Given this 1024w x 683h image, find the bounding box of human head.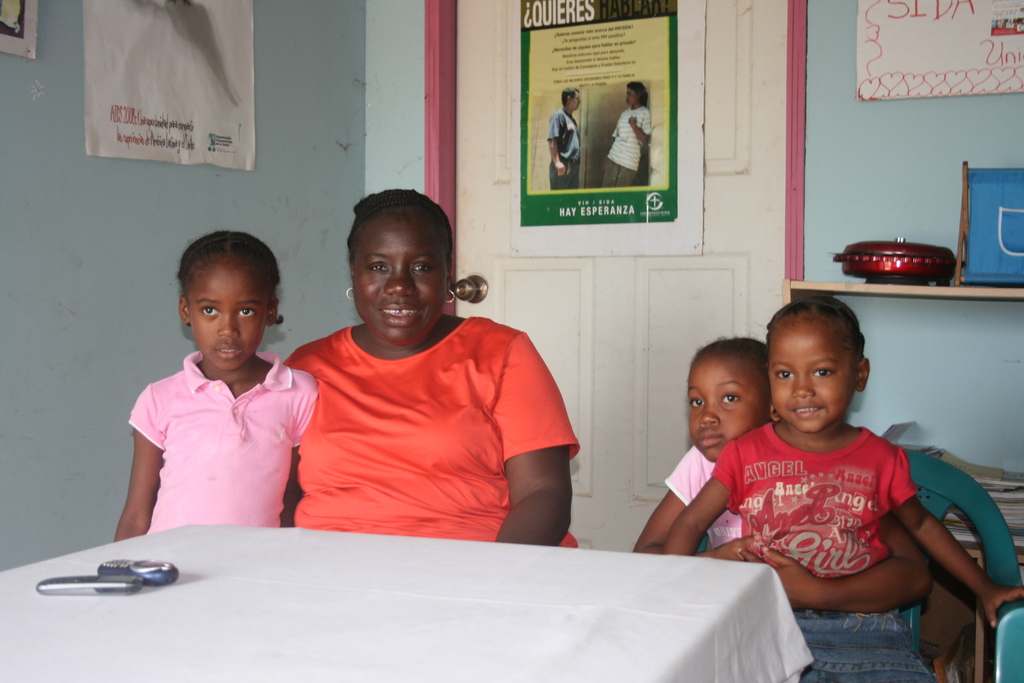
Rect(687, 337, 781, 461).
